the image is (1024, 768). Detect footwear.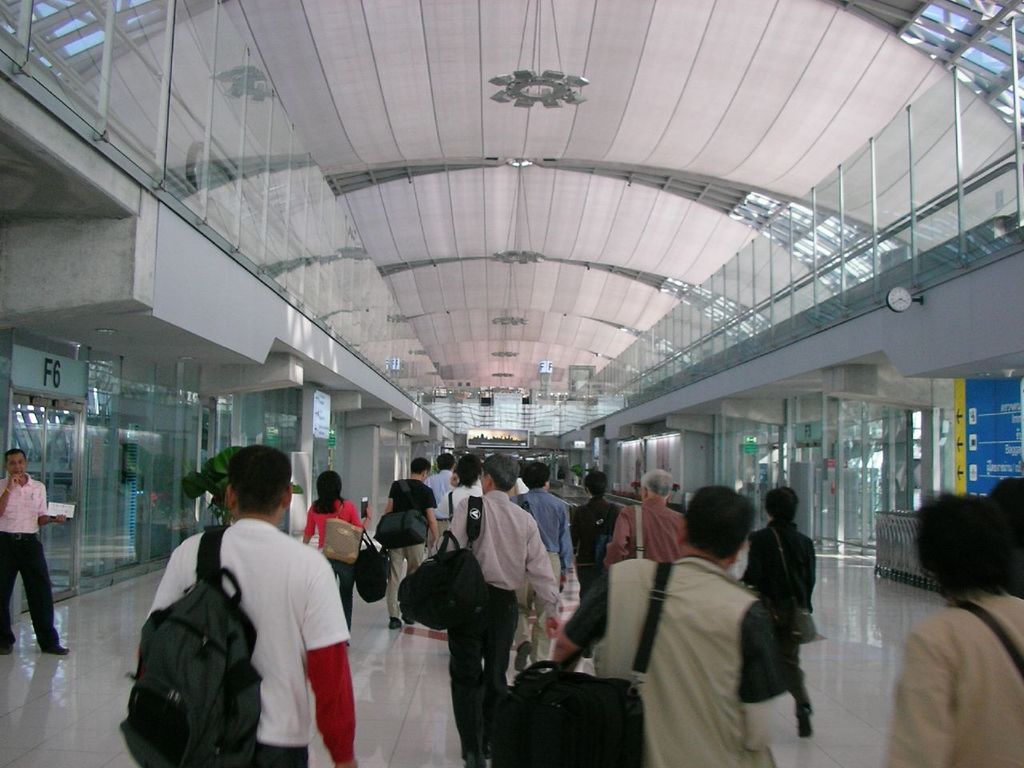
Detection: Rect(389, 618, 398, 630).
